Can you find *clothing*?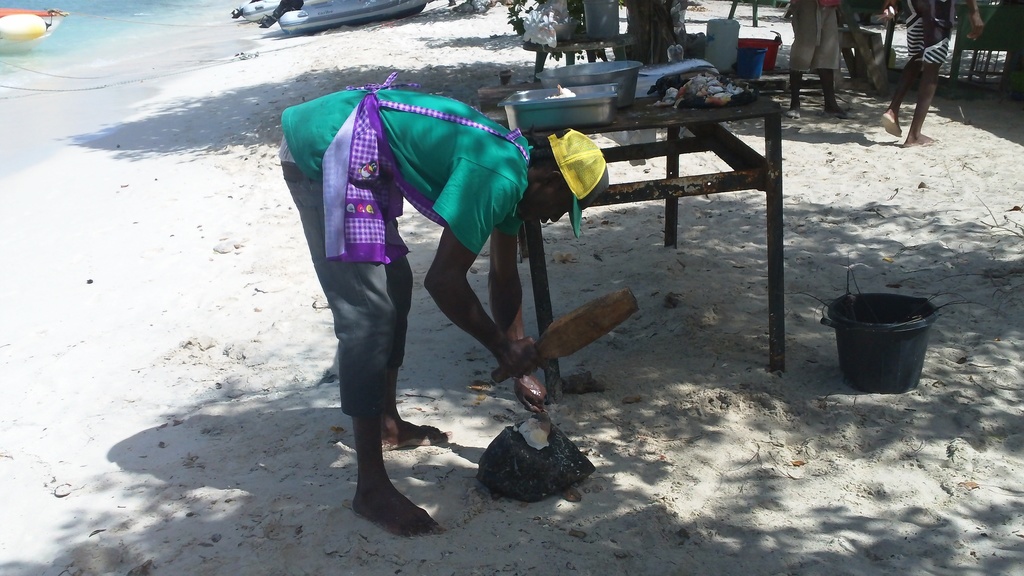
Yes, bounding box: [left=788, top=0, right=840, bottom=70].
